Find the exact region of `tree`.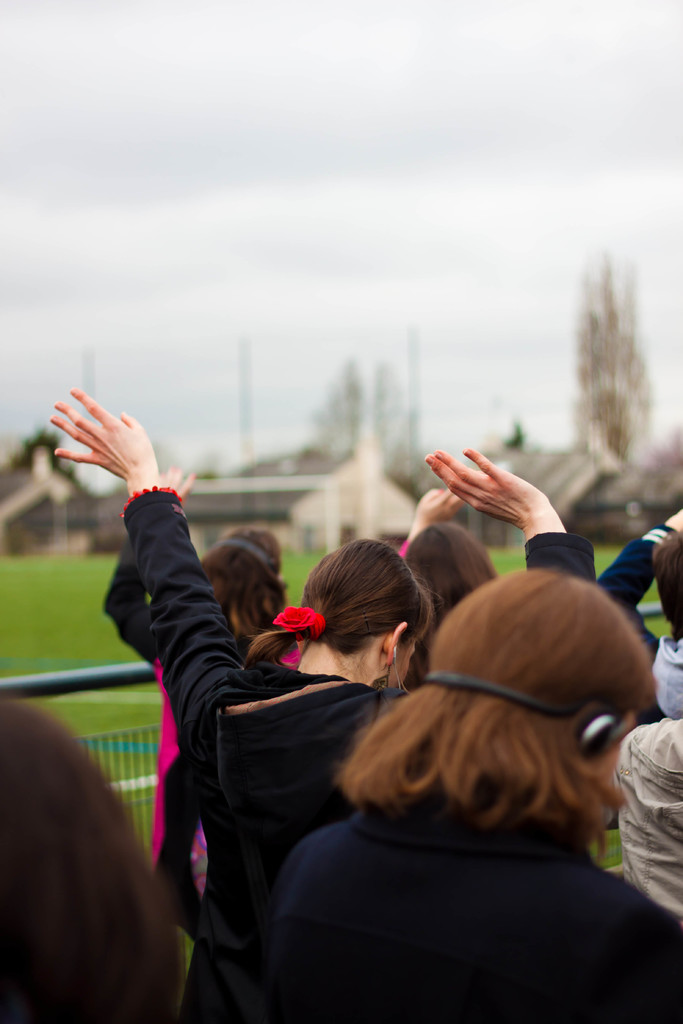
Exact region: bbox=[312, 351, 356, 444].
